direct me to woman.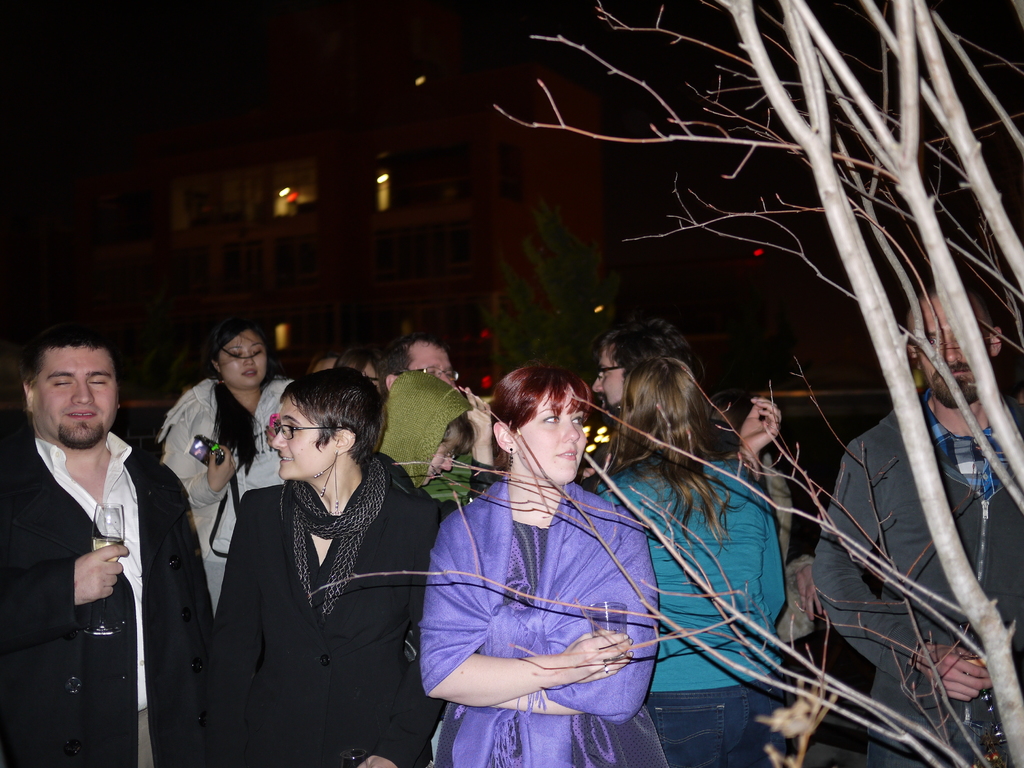
Direction: locate(419, 360, 655, 767).
